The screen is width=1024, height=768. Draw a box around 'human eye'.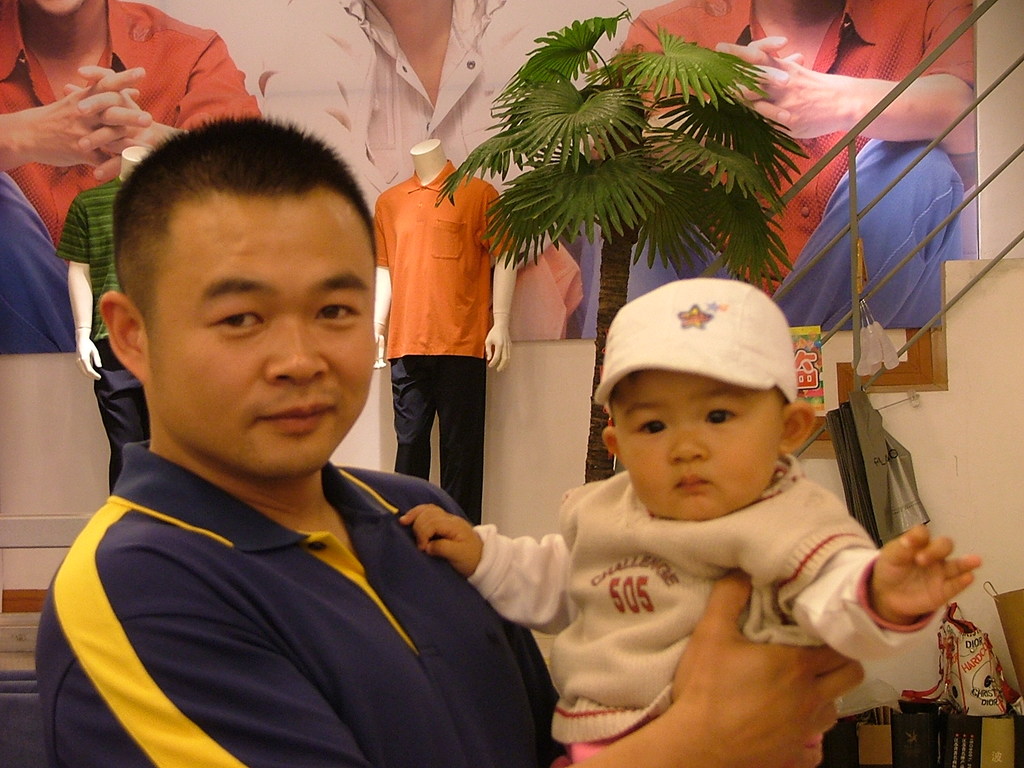
bbox=[628, 415, 669, 438].
